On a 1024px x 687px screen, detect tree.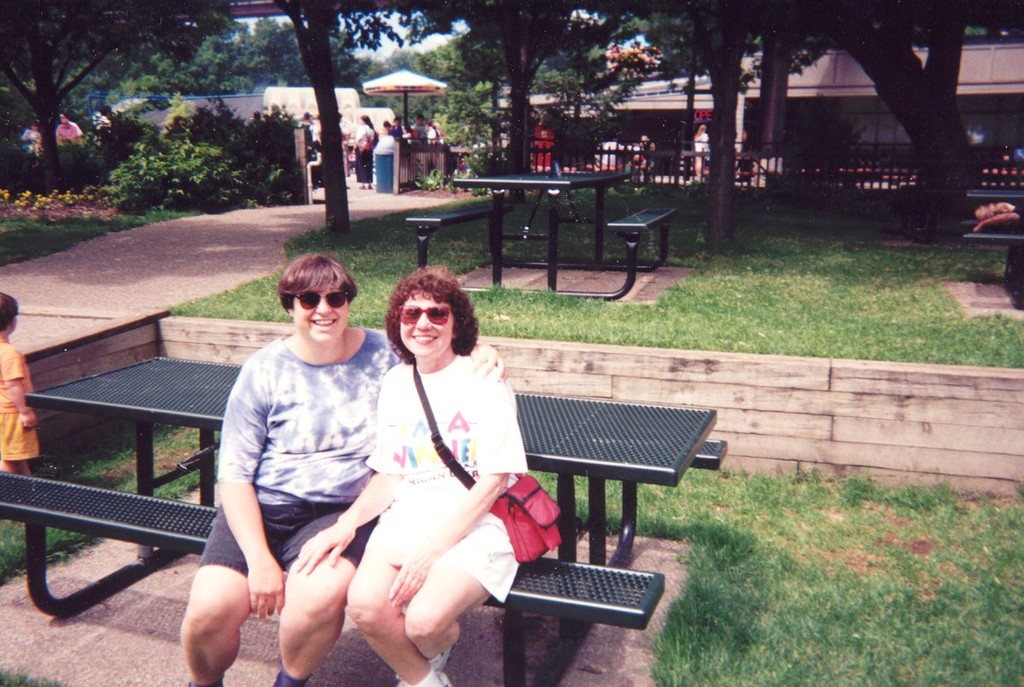
[536, 0, 858, 266].
